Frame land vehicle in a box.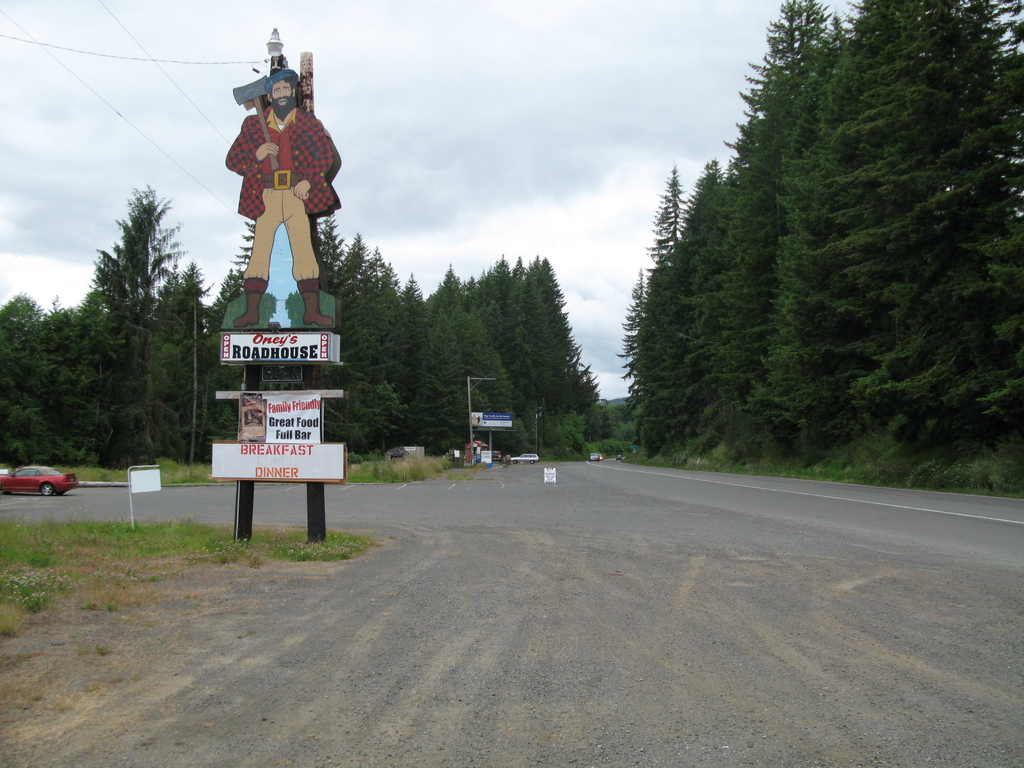
490 447 504 463.
